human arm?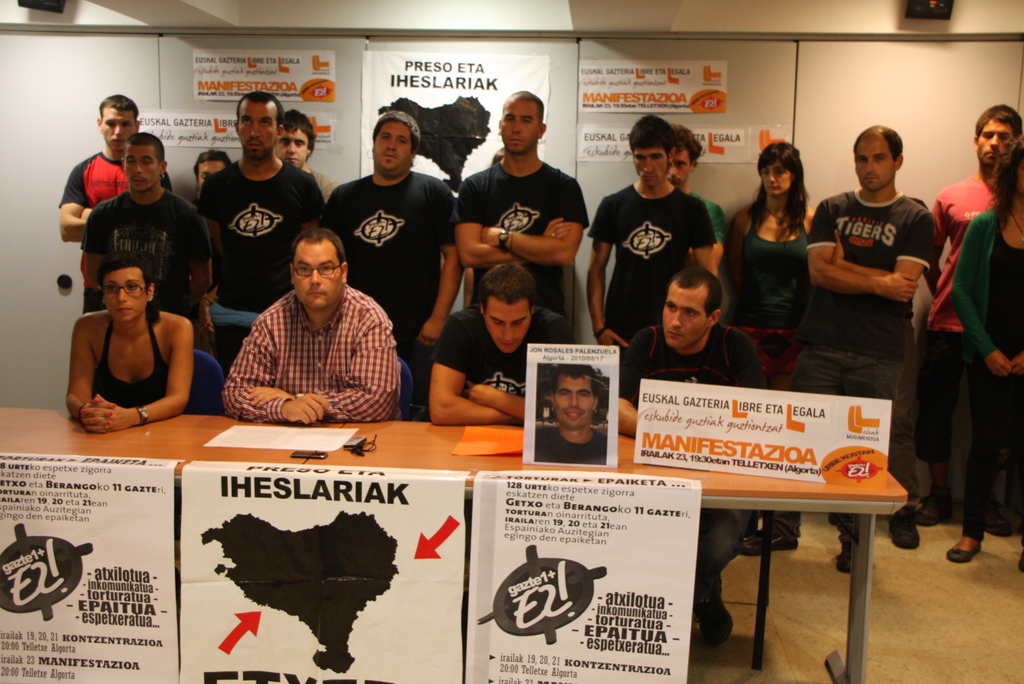
left=479, top=162, right=589, bottom=277
